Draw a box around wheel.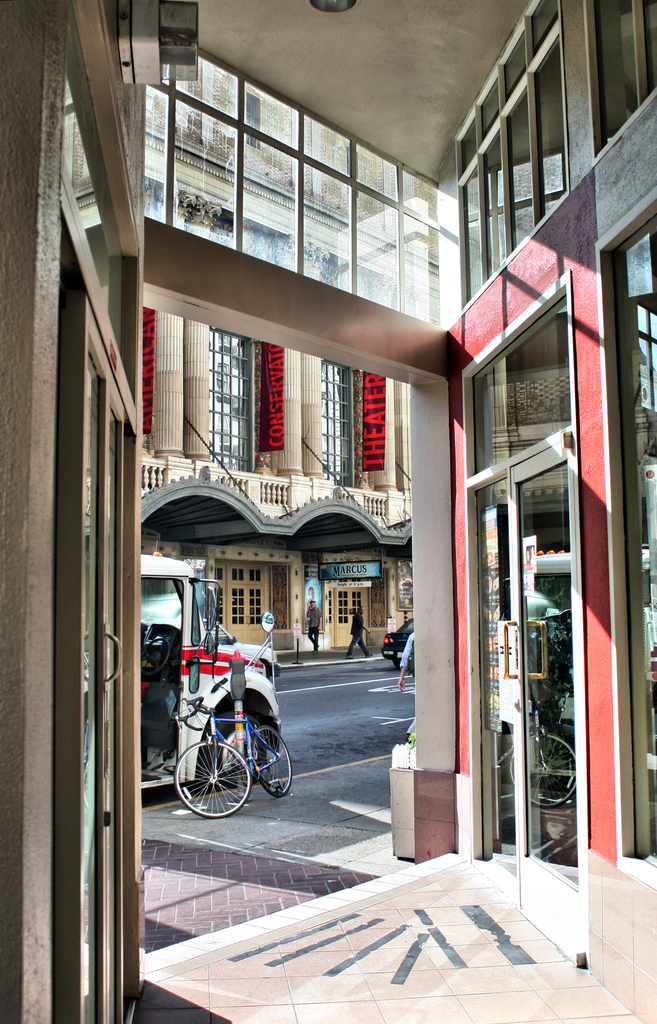
box=[254, 728, 289, 798].
